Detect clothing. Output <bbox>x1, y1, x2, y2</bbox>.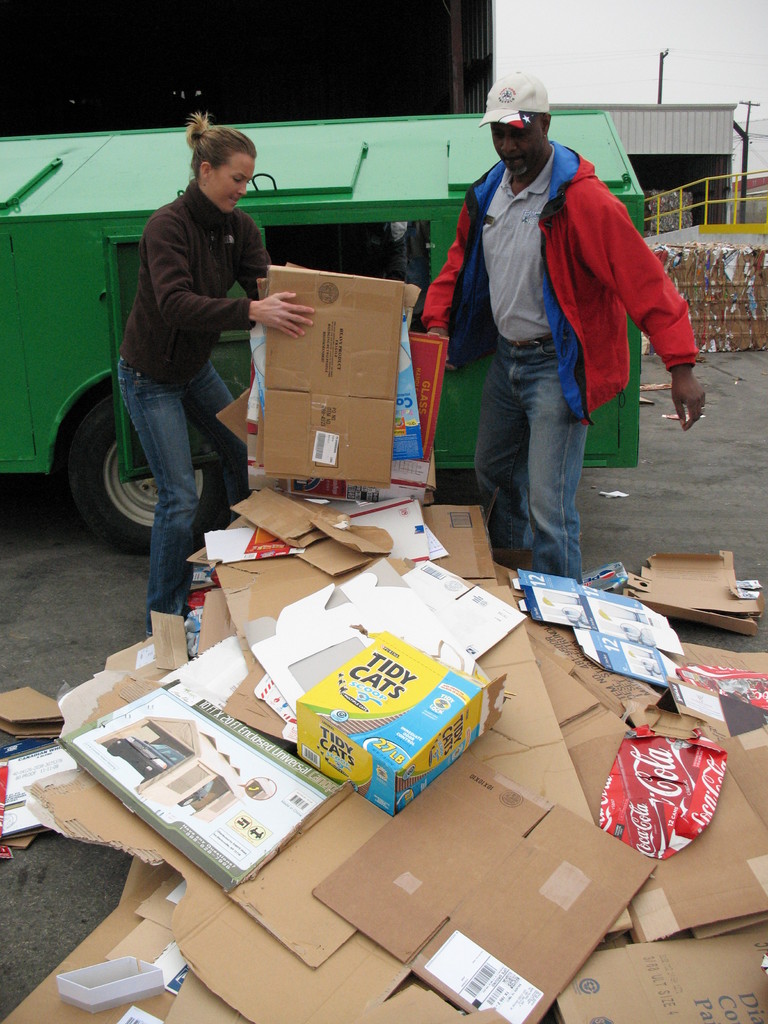
<bbox>424, 145, 685, 566</bbox>.
